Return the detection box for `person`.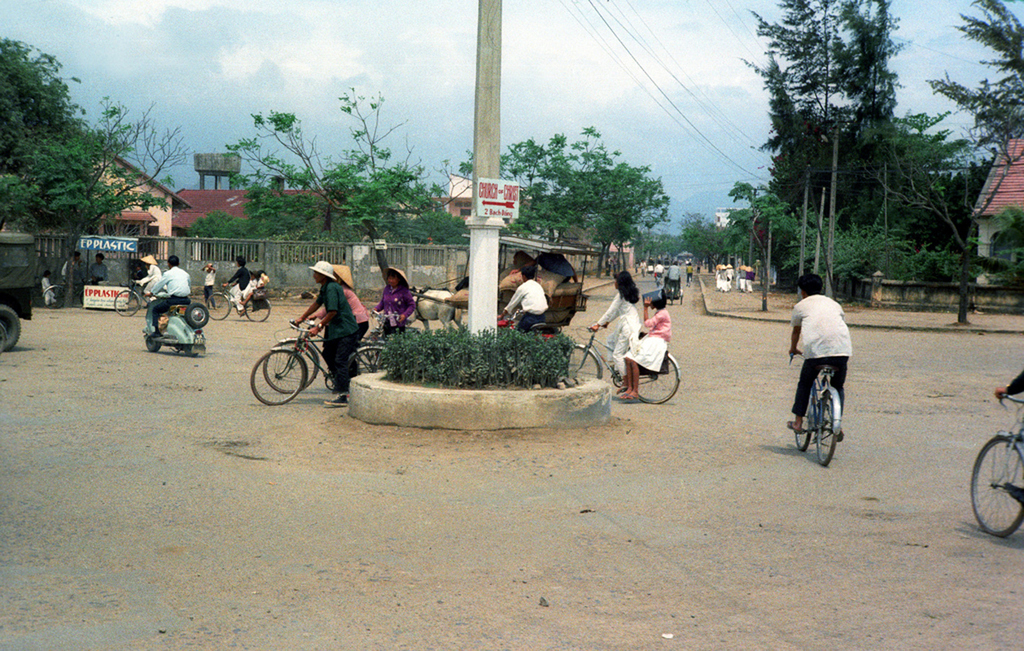
left=199, top=267, right=217, bottom=308.
